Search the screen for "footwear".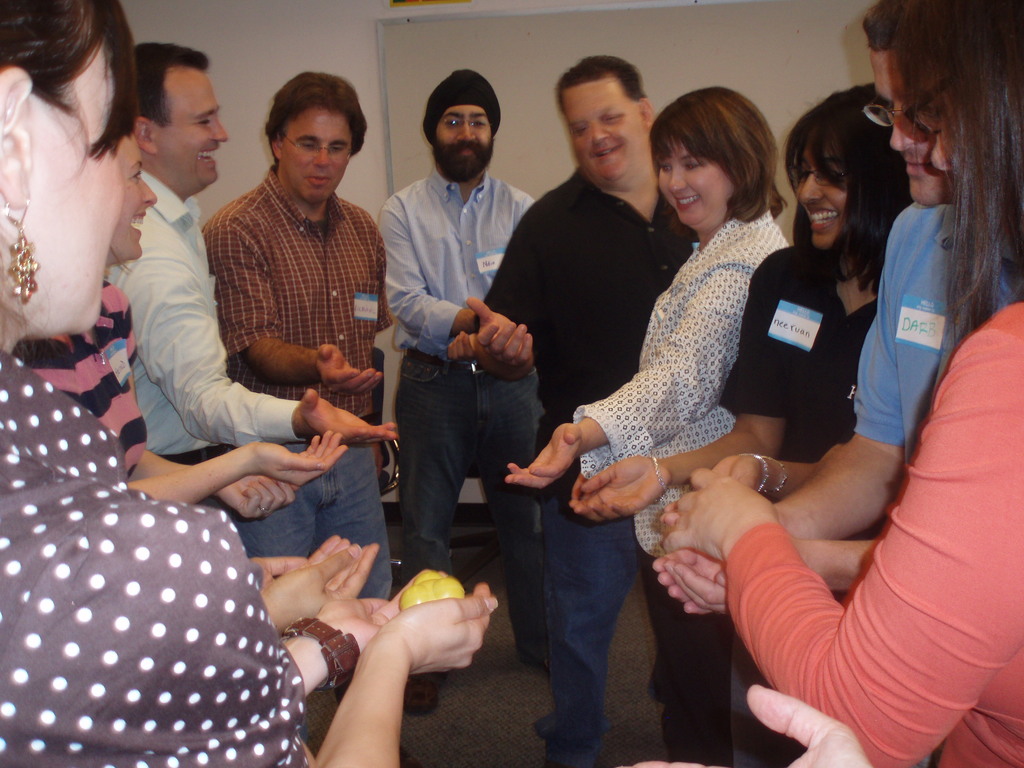
Found at [404, 671, 445, 722].
